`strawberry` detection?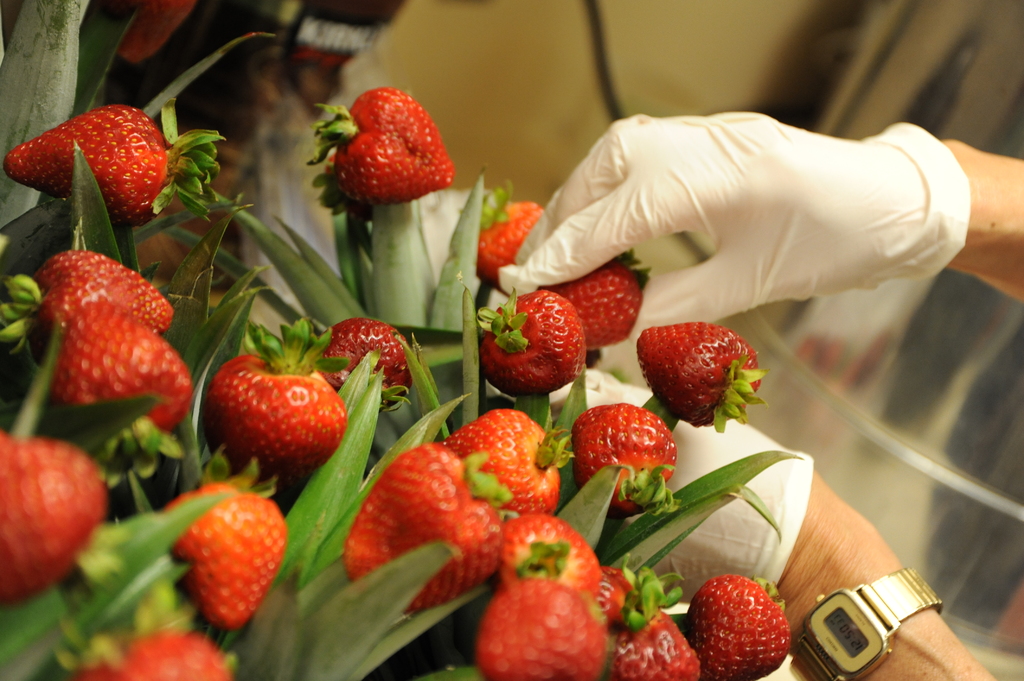
crop(307, 313, 422, 426)
